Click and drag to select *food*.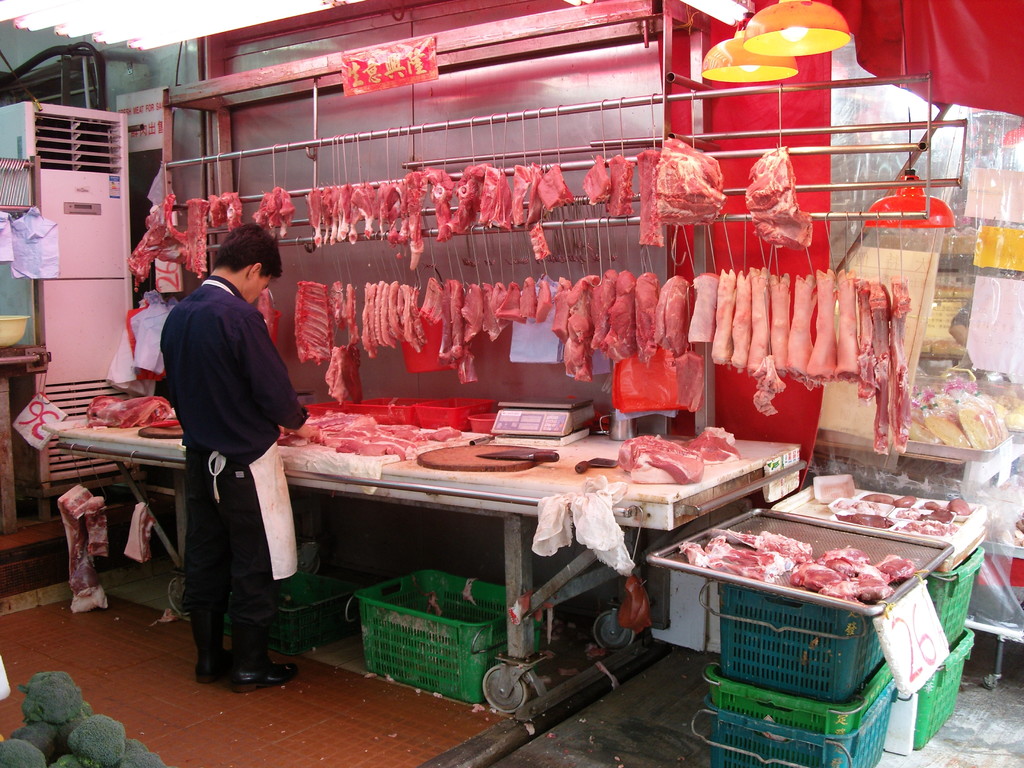
Selection: region(563, 339, 592, 383).
